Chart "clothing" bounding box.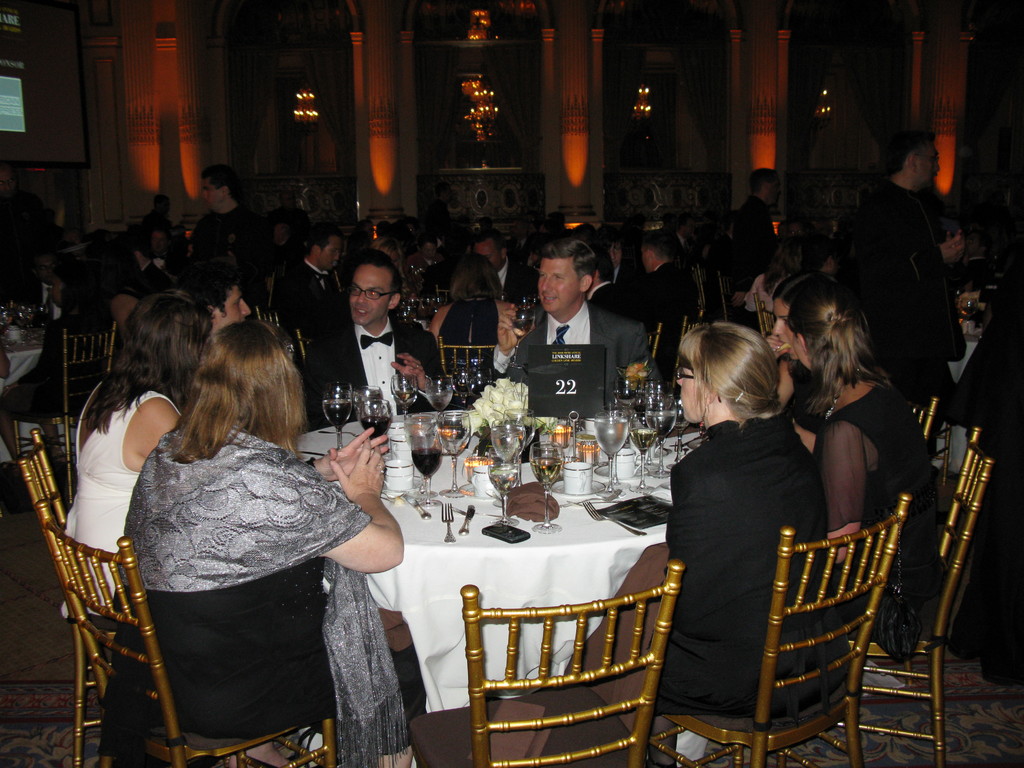
Charted: detection(733, 190, 779, 280).
